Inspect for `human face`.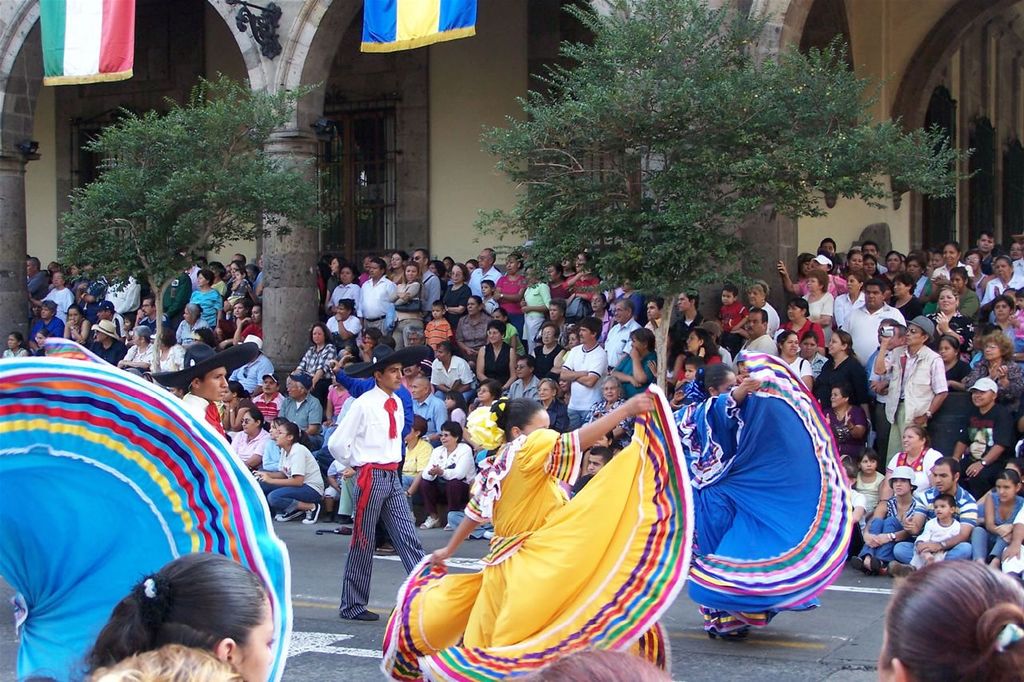
Inspection: BBox(286, 383, 299, 399).
